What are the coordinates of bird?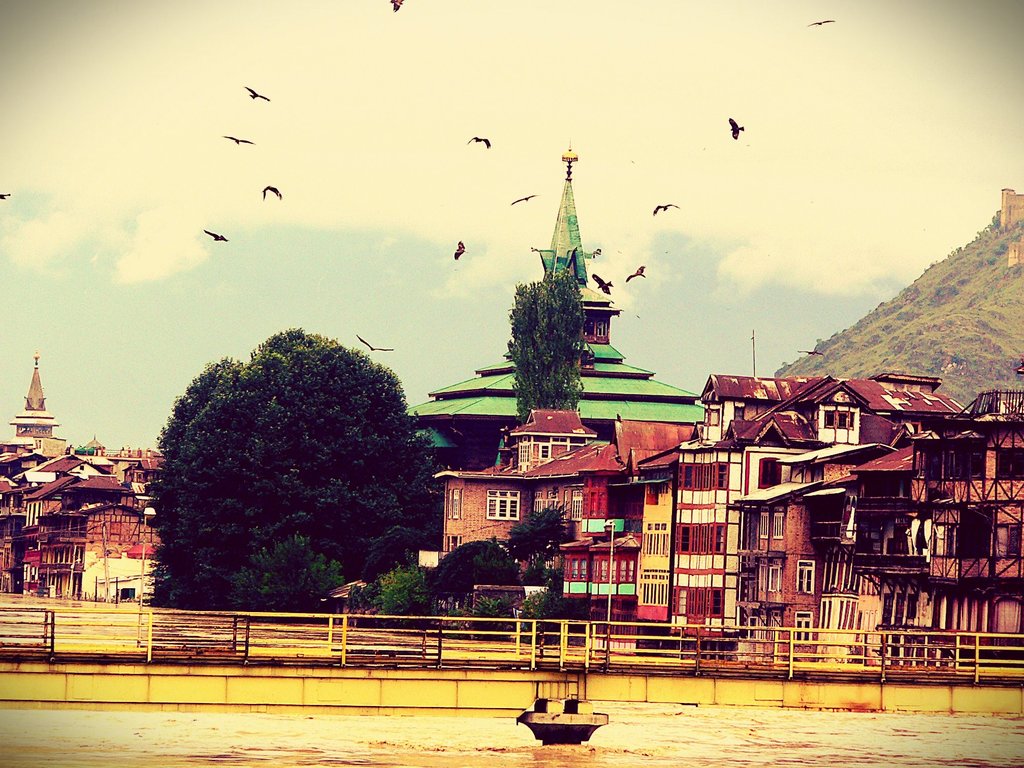
x1=650 y1=199 x2=679 y2=224.
